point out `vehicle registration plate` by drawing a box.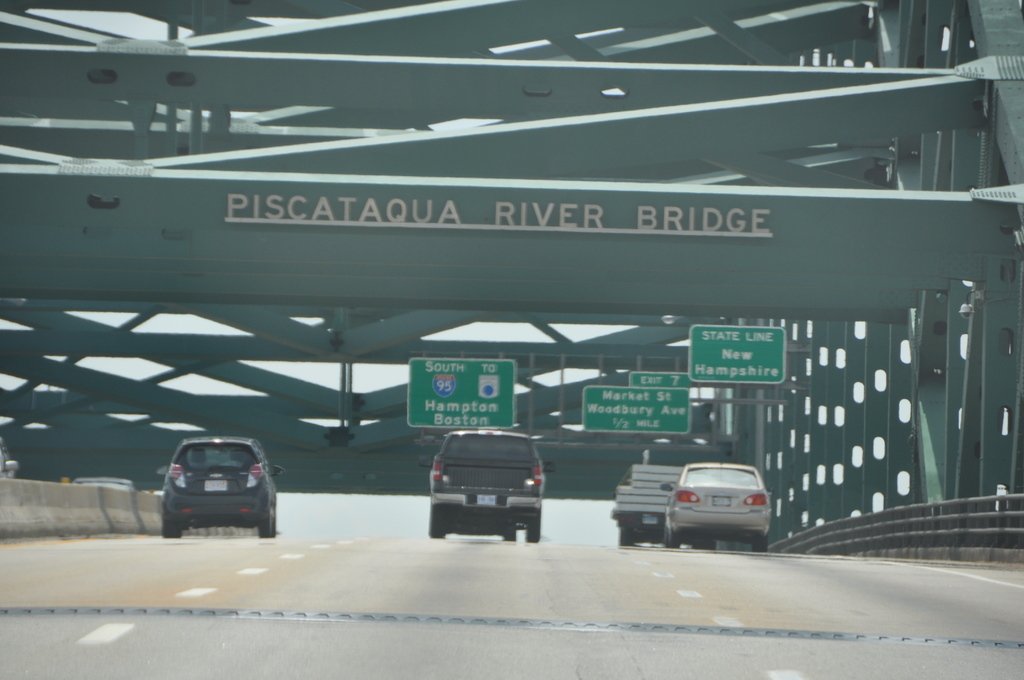
[476,496,494,506].
